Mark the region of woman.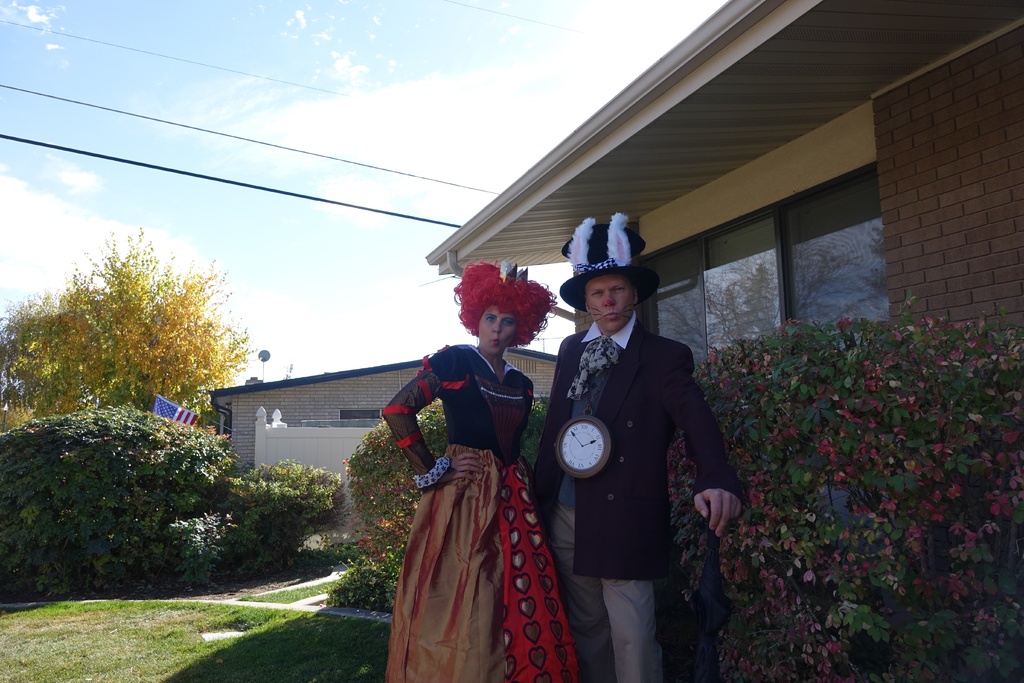
Region: (392, 270, 590, 682).
